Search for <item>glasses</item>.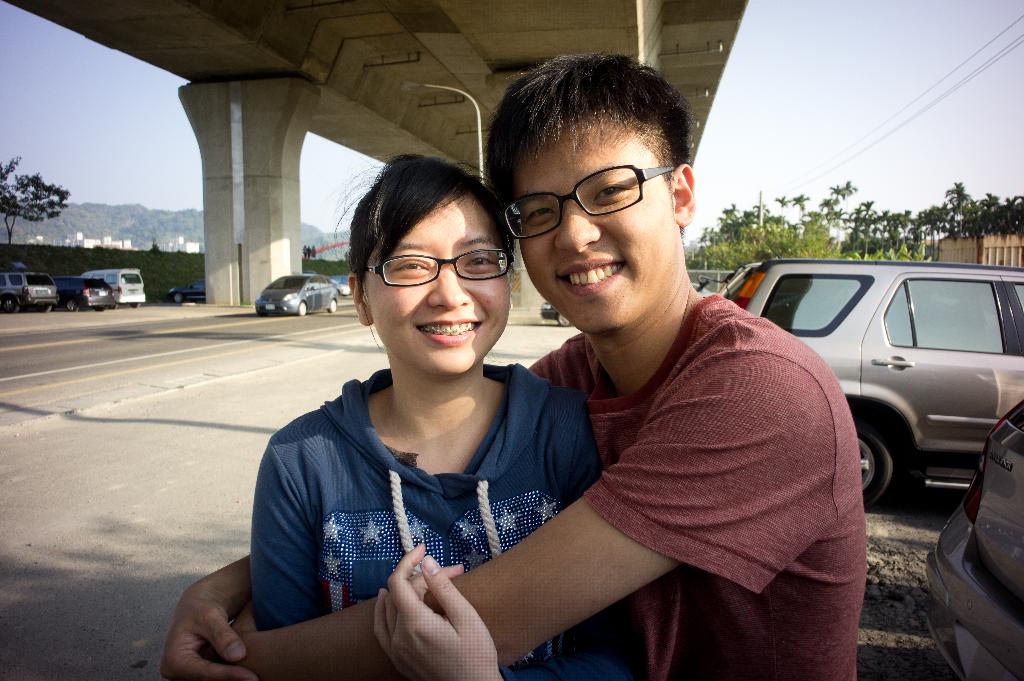
Found at <bbox>369, 247, 518, 291</bbox>.
